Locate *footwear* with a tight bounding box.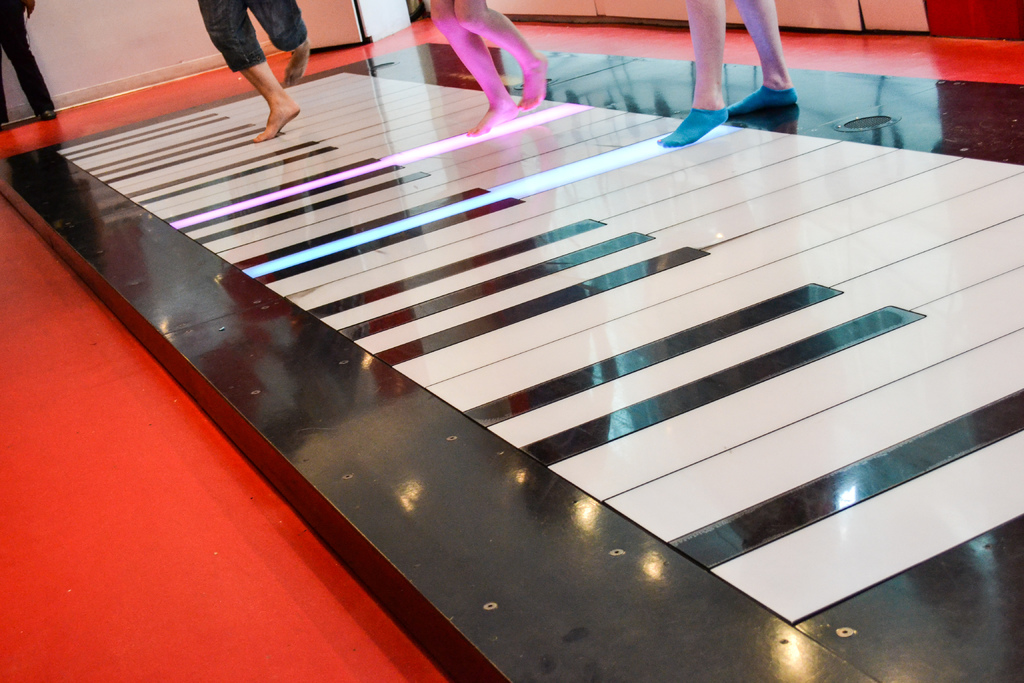
crop(676, 67, 751, 137).
